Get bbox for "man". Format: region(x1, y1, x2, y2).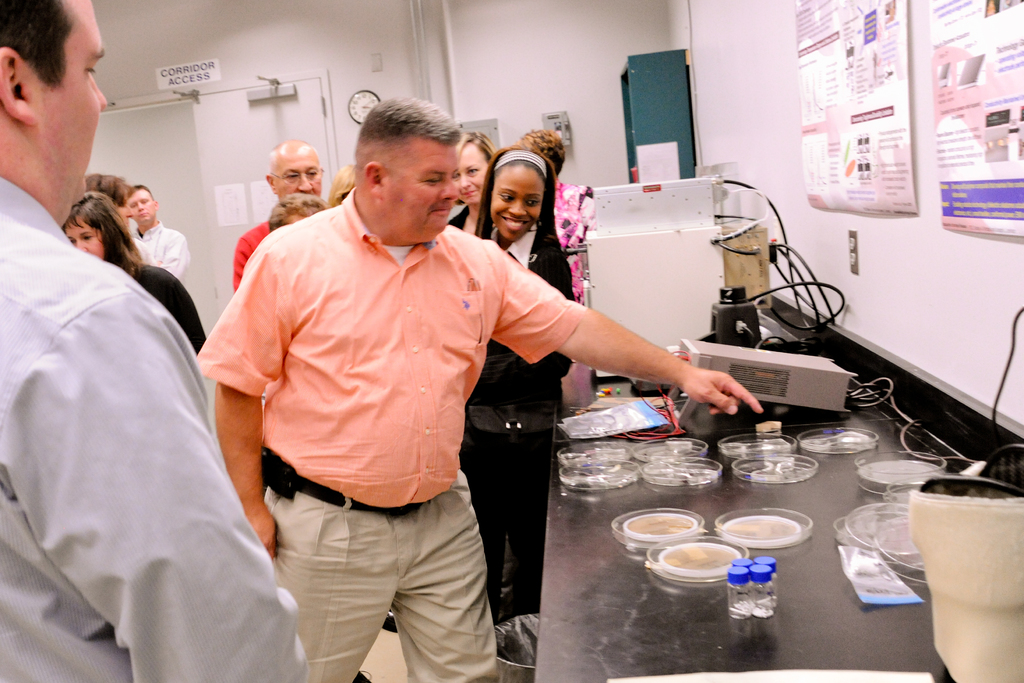
region(211, 101, 824, 638).
